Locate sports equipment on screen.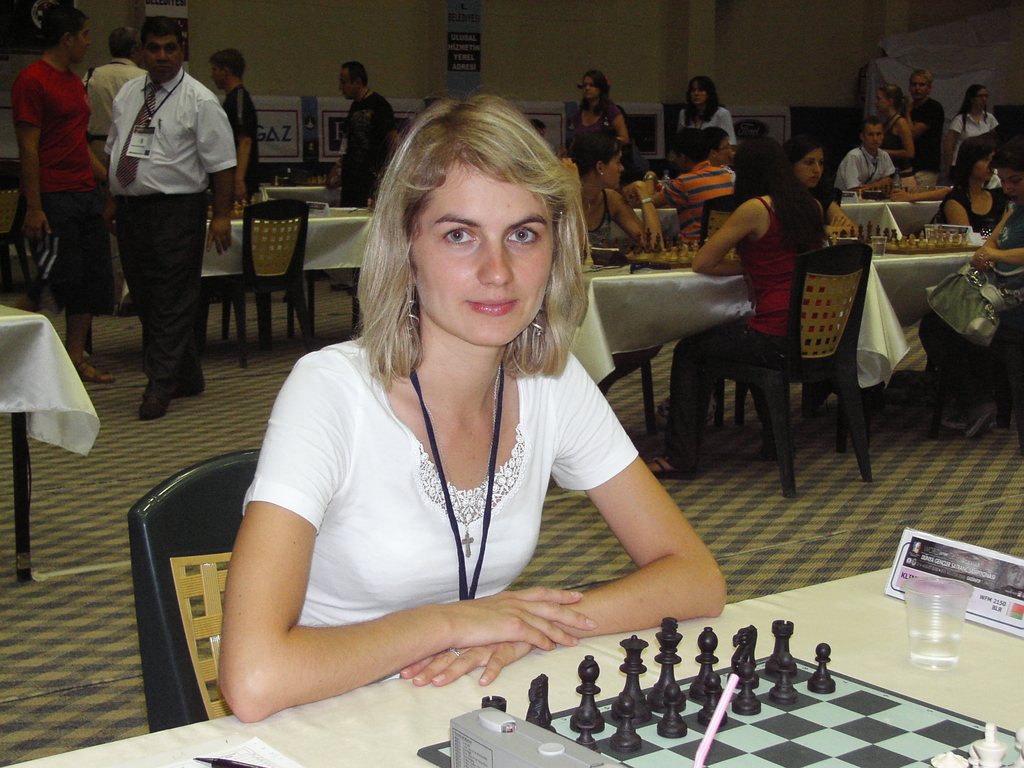
On screen at Rect(625, 234, 744, 269).
